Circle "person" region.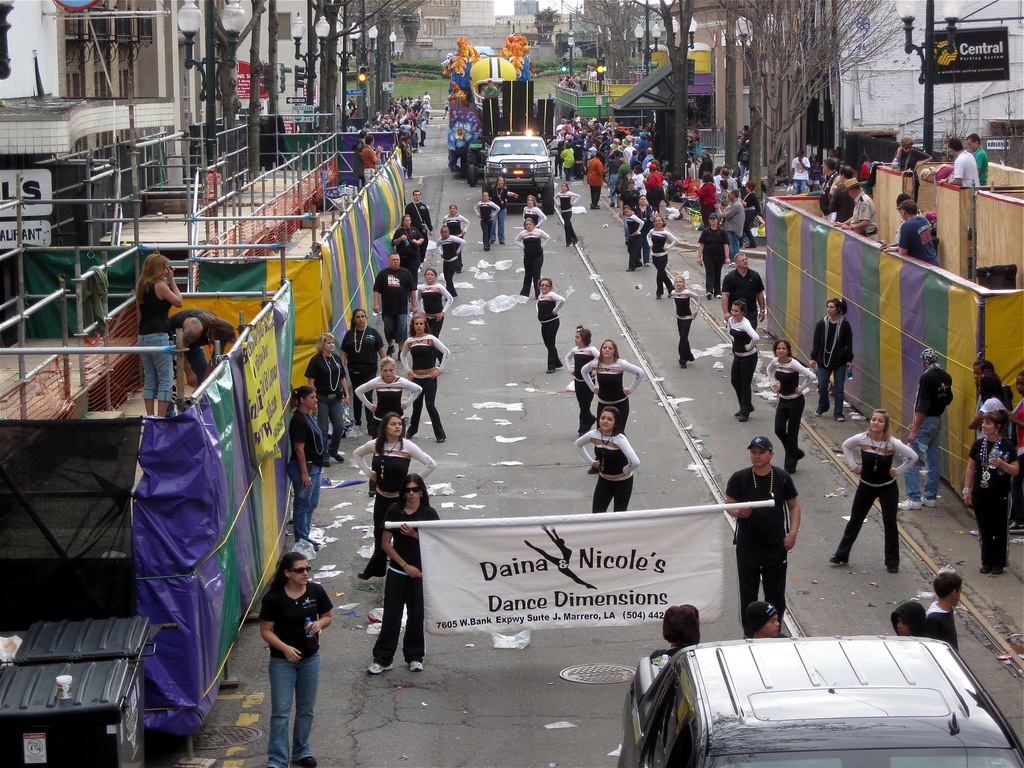
Region: [690, 173, 719, 209].
